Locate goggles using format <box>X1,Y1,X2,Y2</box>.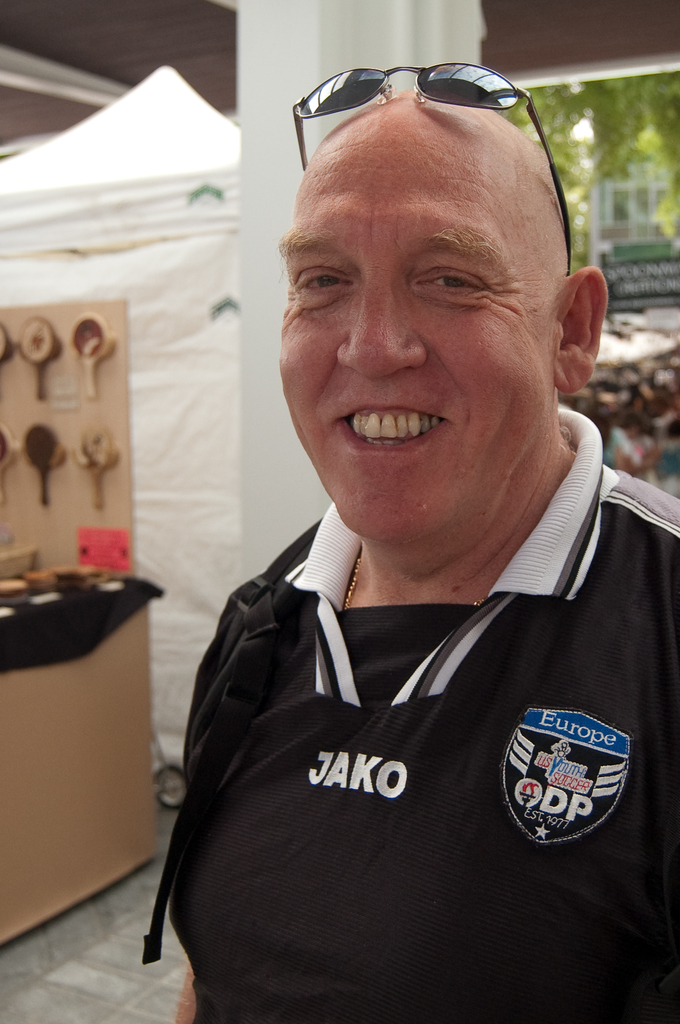
<box>284,60,577,281</box>.
